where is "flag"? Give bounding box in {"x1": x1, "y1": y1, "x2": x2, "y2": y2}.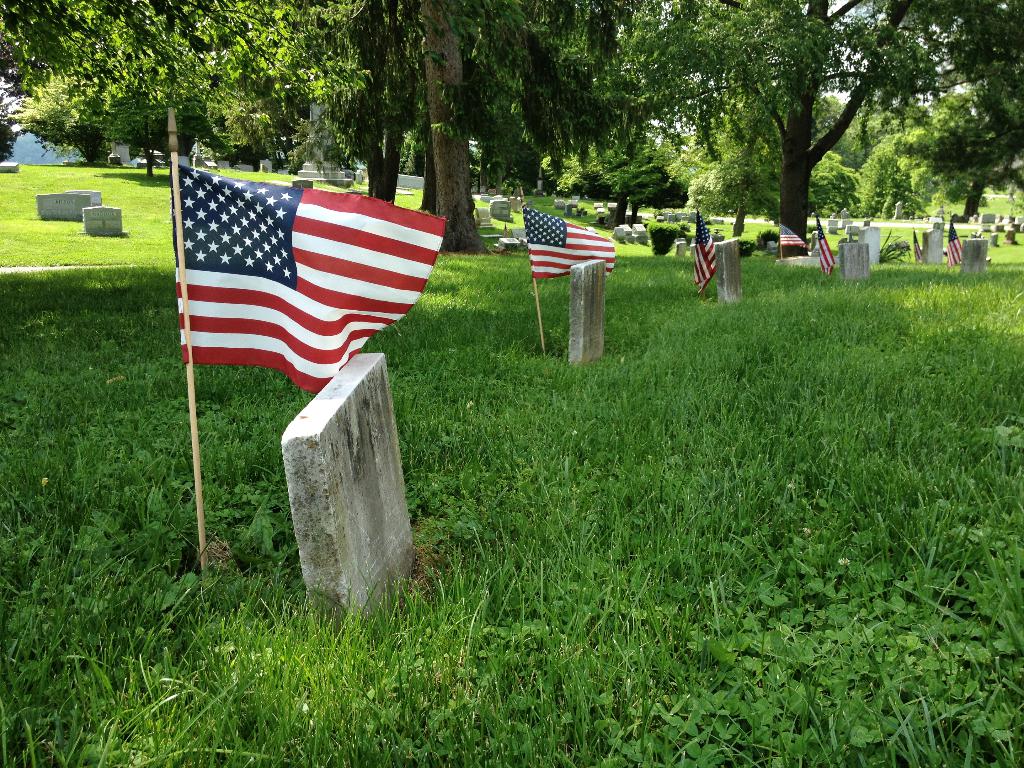
{"x1": 940, "y1": 220, "x2": 967, "y2": 269}.
